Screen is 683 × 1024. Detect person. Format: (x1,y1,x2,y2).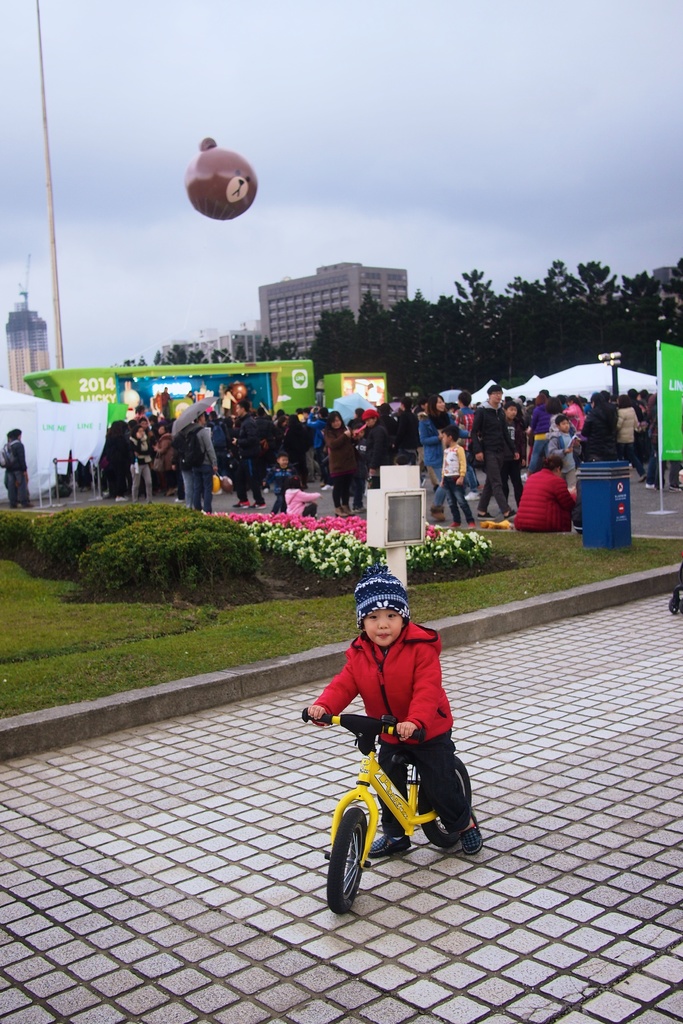
(0,421,41,505).
